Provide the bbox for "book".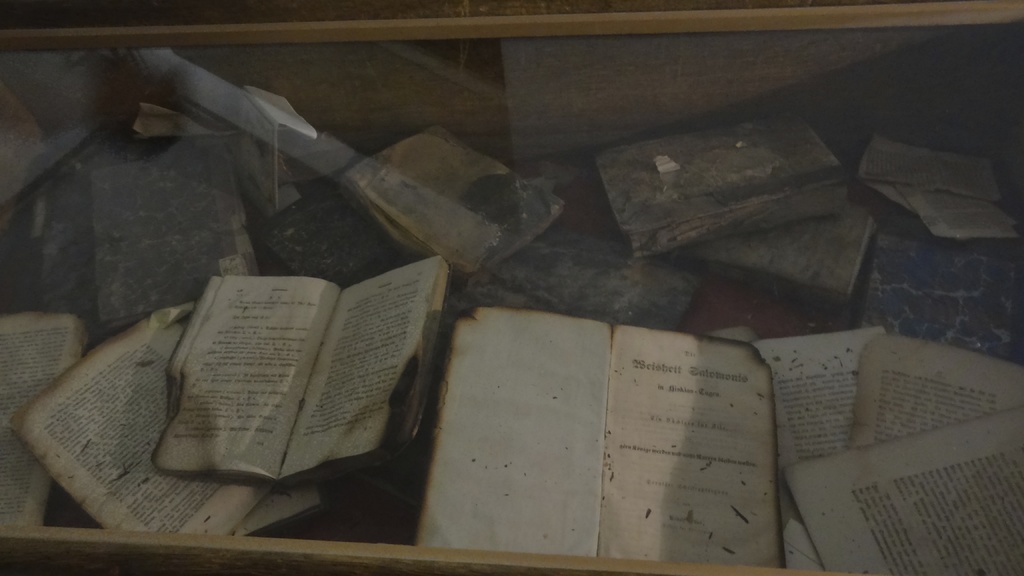
bbox(856, 239, 1021, 367).
